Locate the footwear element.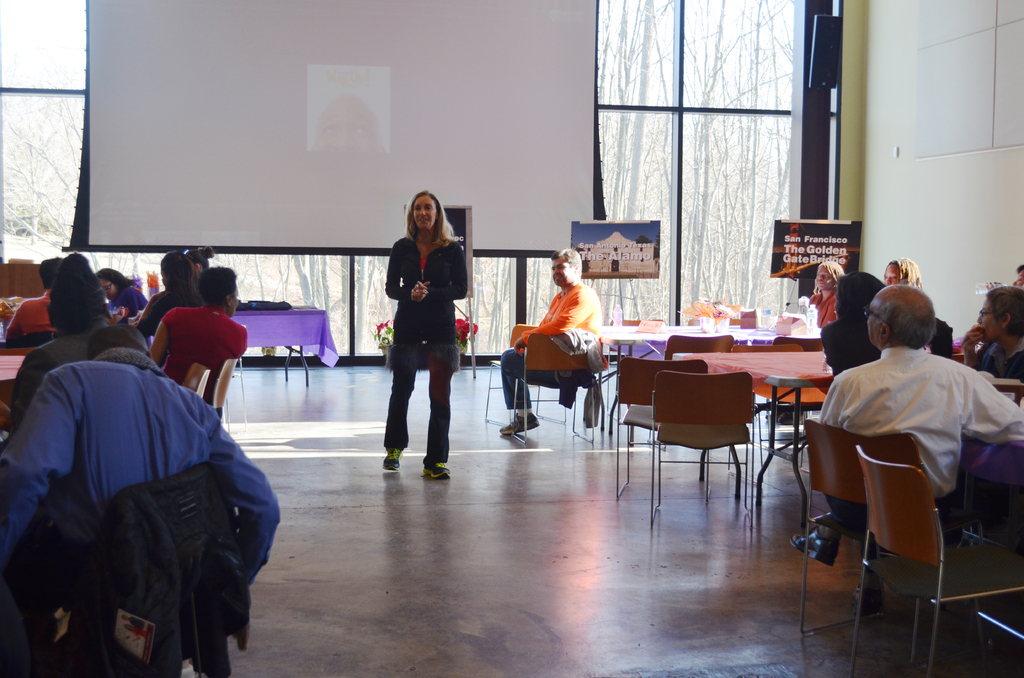
Element bbox: 851 579 884 621.
